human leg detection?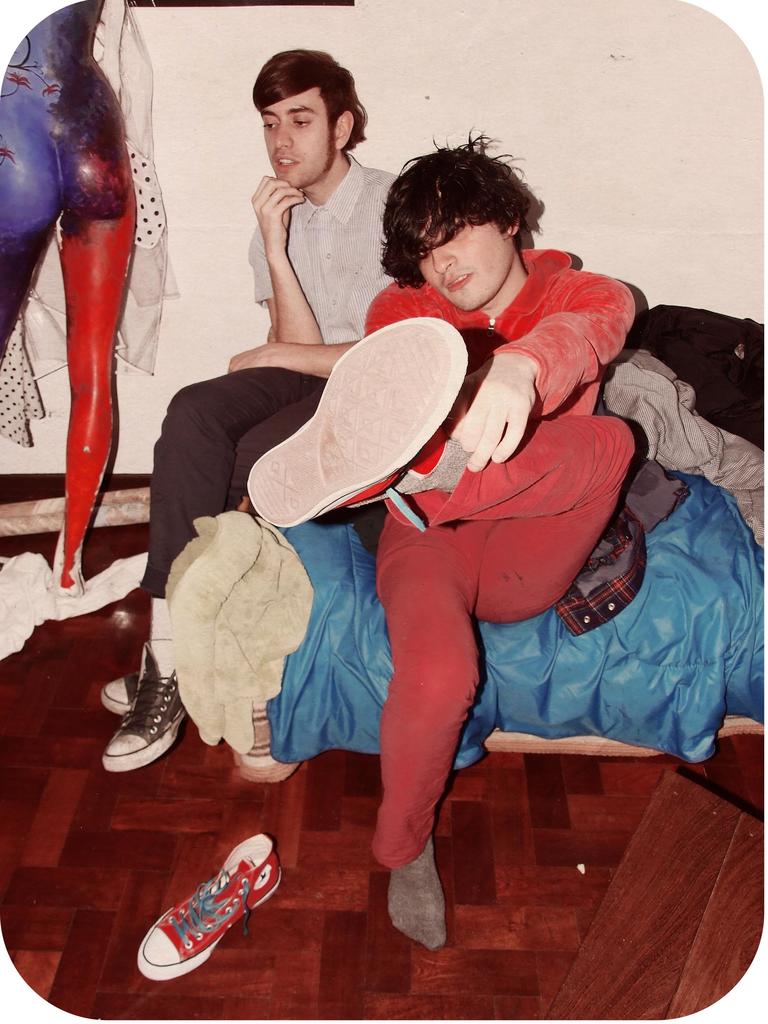
bbox=(371, 519, 481, 951)
